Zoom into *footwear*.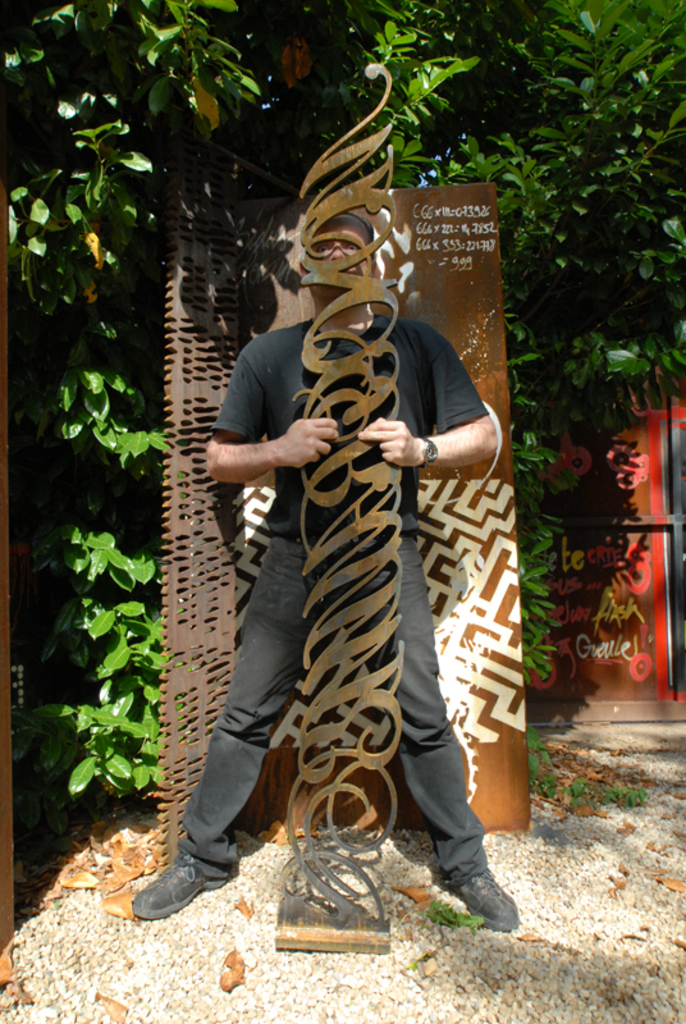
Zoom target: Rect(452, 865, 520, 931).
